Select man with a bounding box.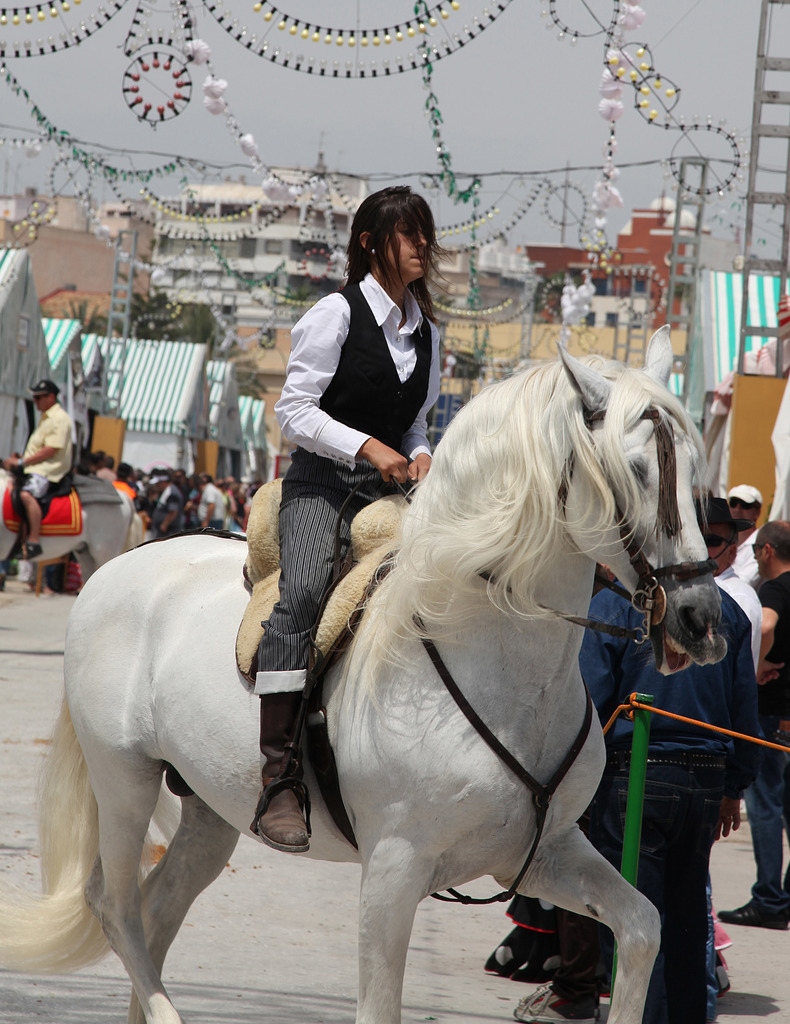
Rect(0, 370, 76, 565).
